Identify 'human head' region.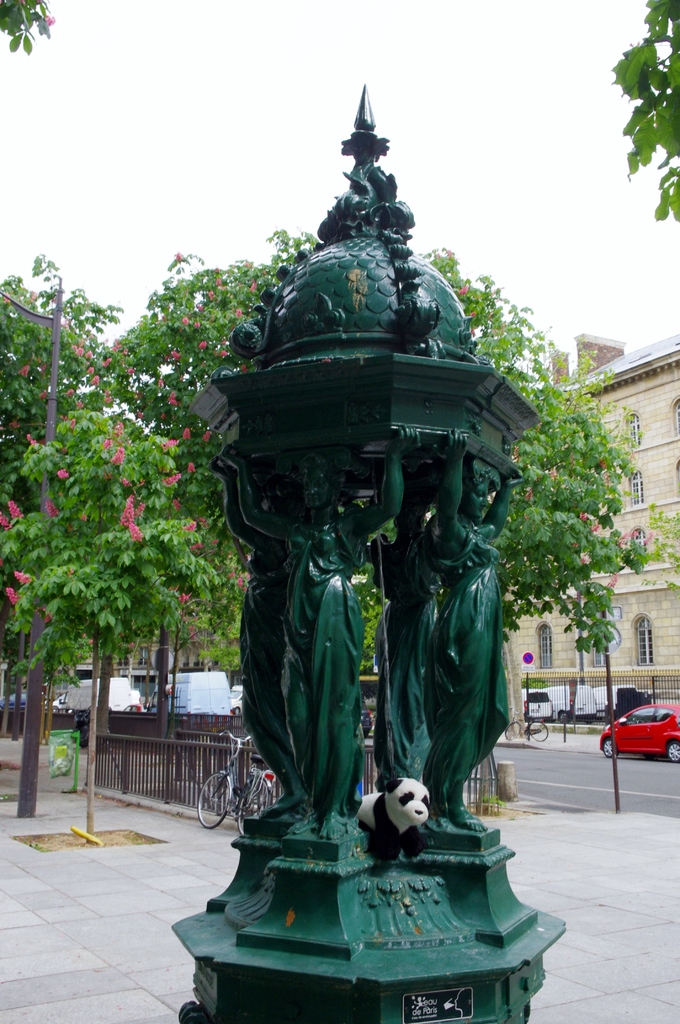
Region: pyautogui.locateOnScreen(302, 457, 340, 508).
